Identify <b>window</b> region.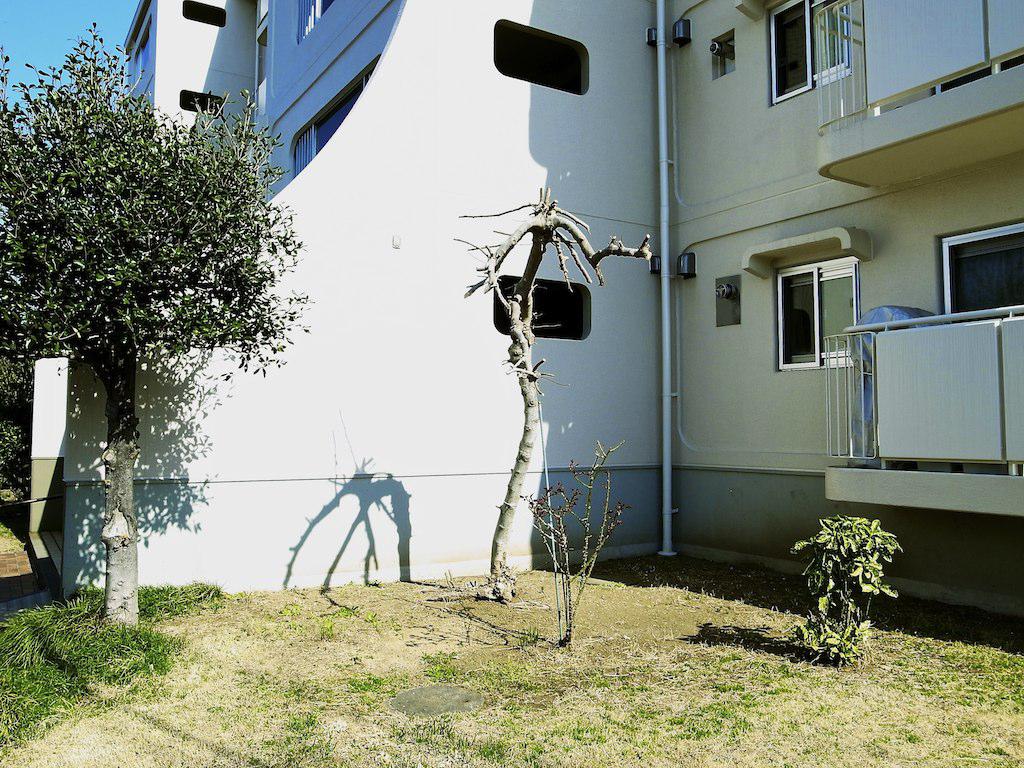
Region: 178:90:224:120.
